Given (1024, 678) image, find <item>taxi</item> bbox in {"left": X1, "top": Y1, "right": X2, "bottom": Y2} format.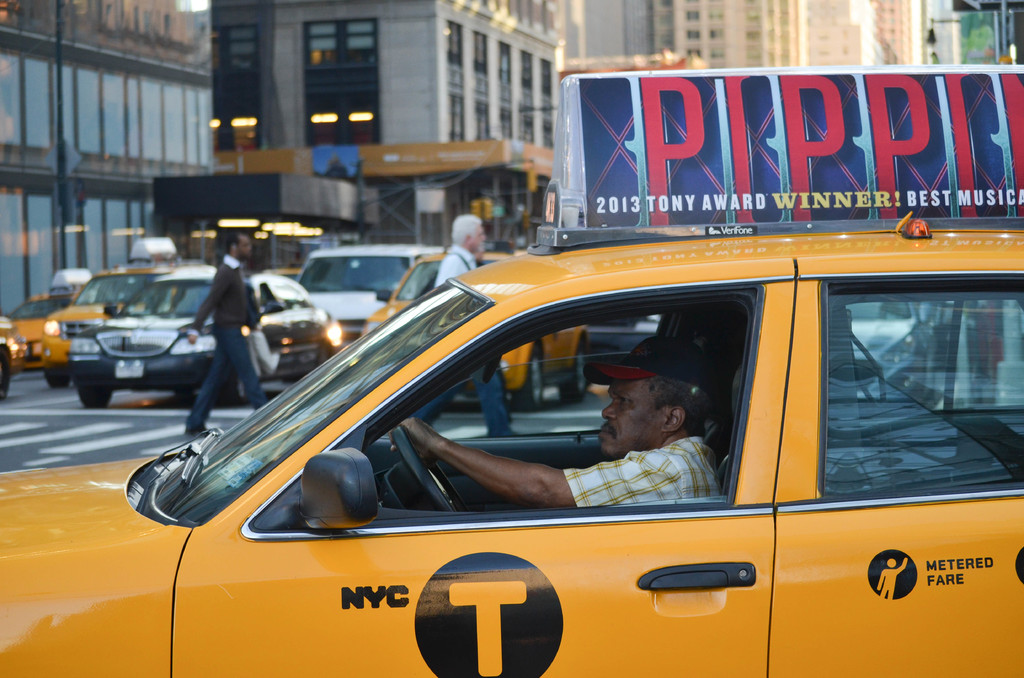
{"left": 0, "top": 68, "right": 1023, "bottom": 677}.
